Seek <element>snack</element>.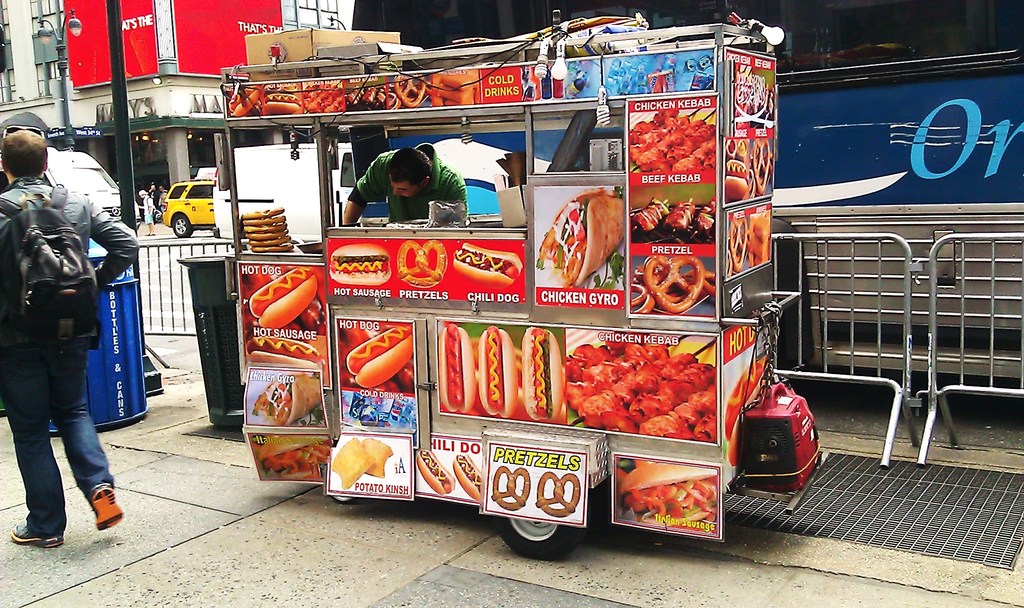
rect(728, 358, 766, 465).
